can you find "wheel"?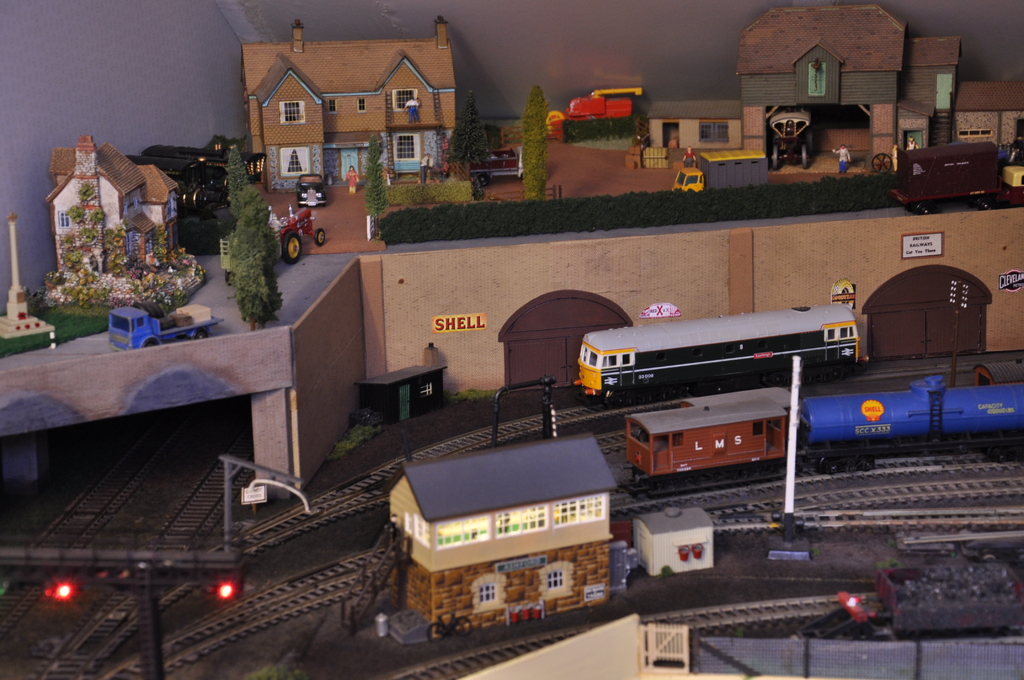
Yes, bounding box: [left=858, top=454, right=876, bottom=469].
